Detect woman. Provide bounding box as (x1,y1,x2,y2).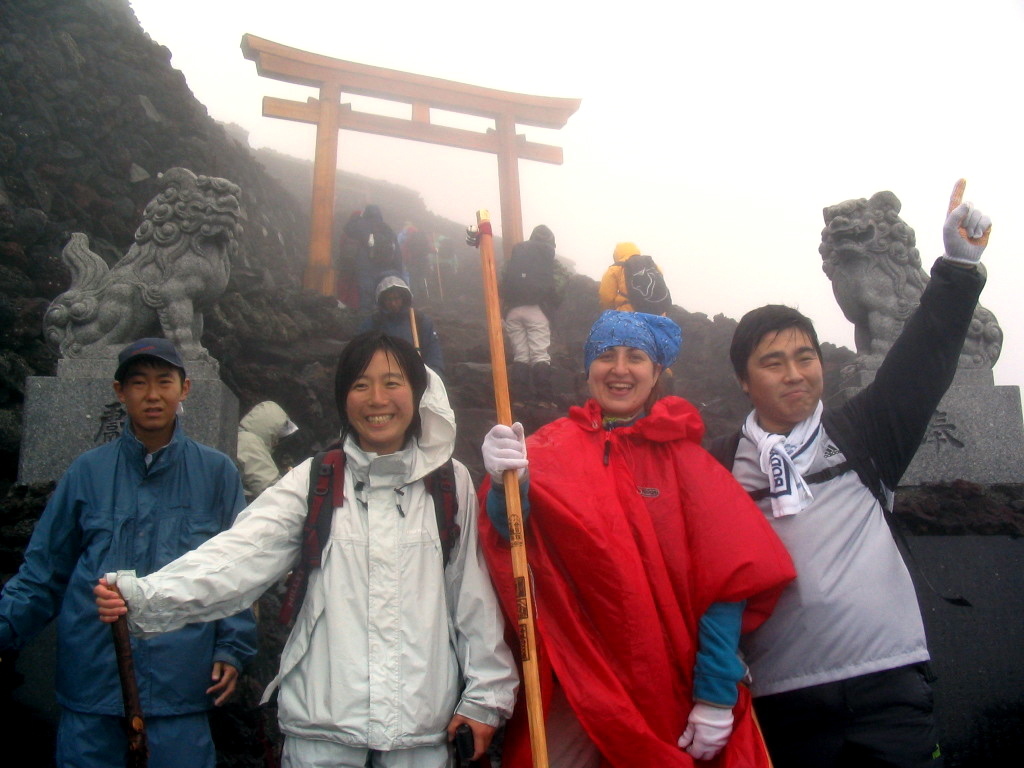
(94,332,518,767).
